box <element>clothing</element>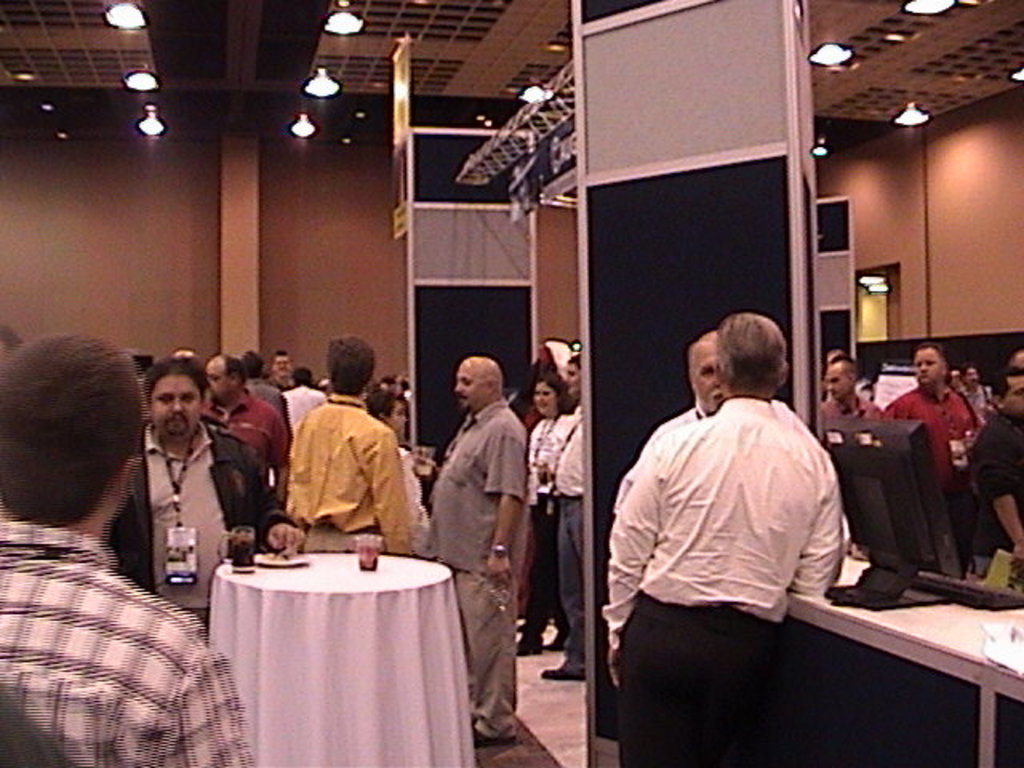
(x1=622, y1=406, x2=829, y2=514)
